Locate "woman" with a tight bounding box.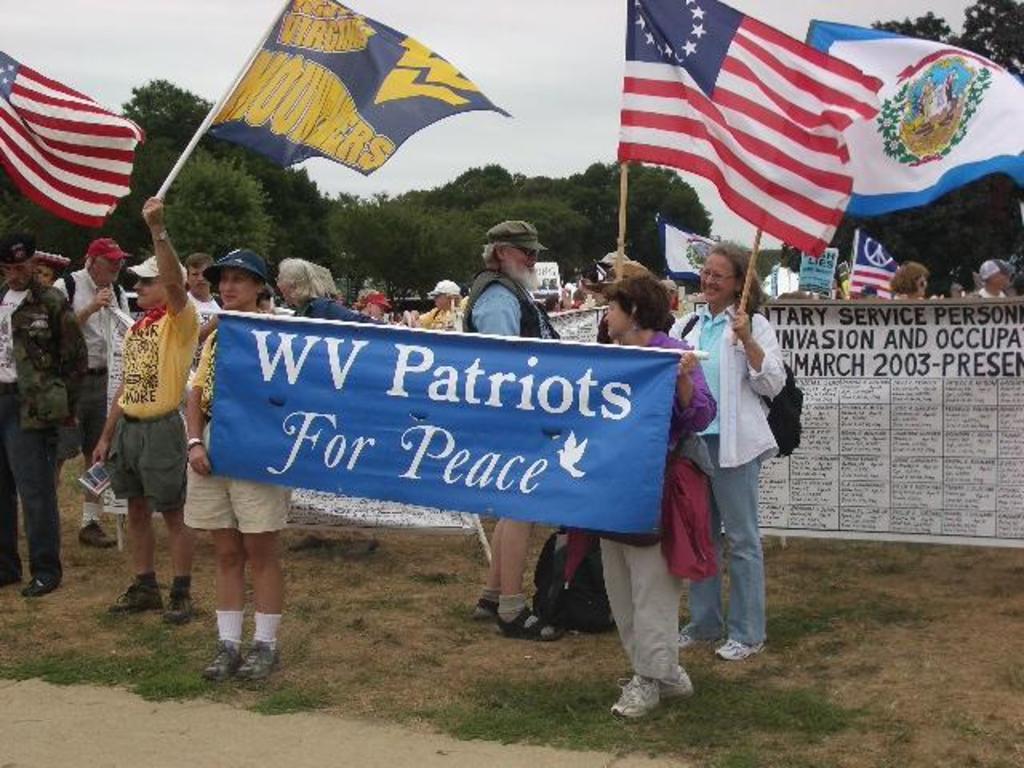
(590,272,723,720).
